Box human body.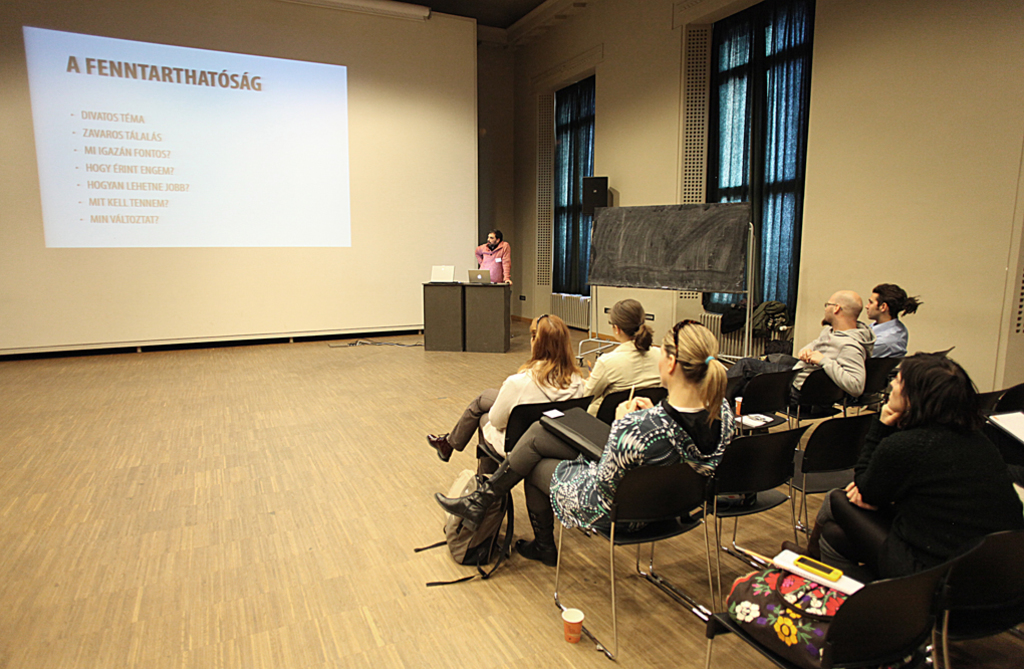
(left=437, top=318, right=735, bottom=562).
